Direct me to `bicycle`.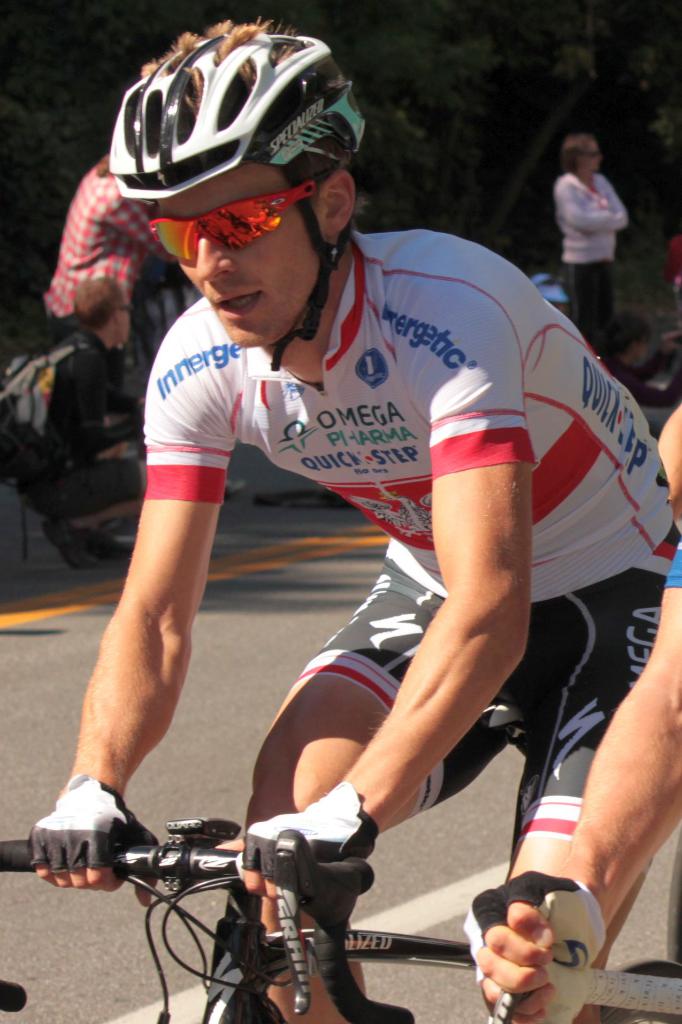
Direction: pyautogui.locateOnScreen(492, 893, 681, 1023).
